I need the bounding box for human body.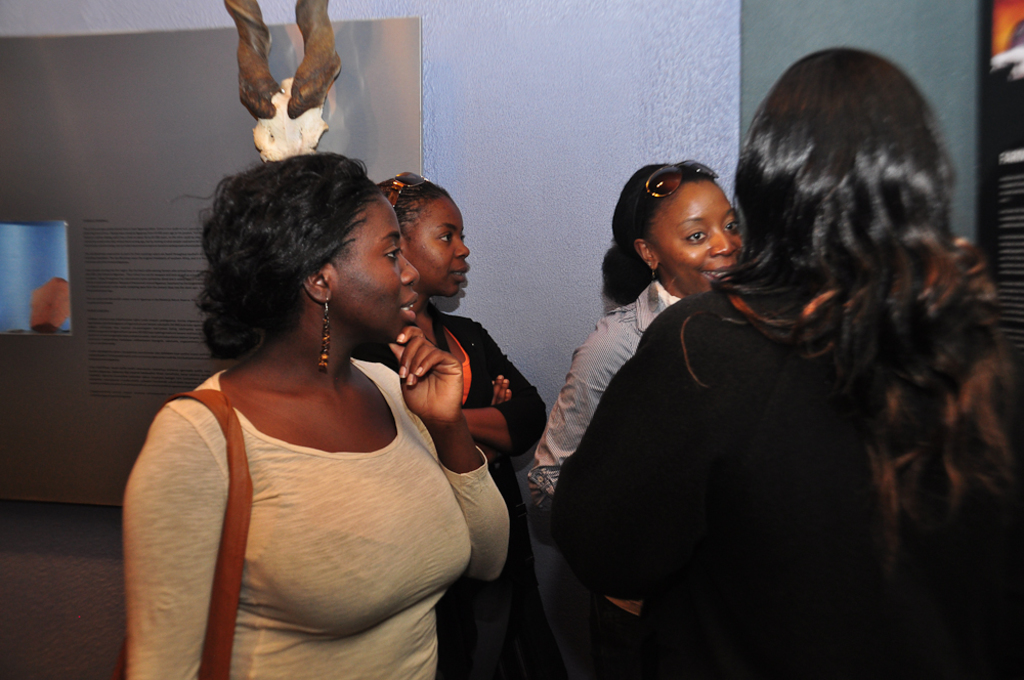
Here it is: l=347, t=301, r=547, b=679.
